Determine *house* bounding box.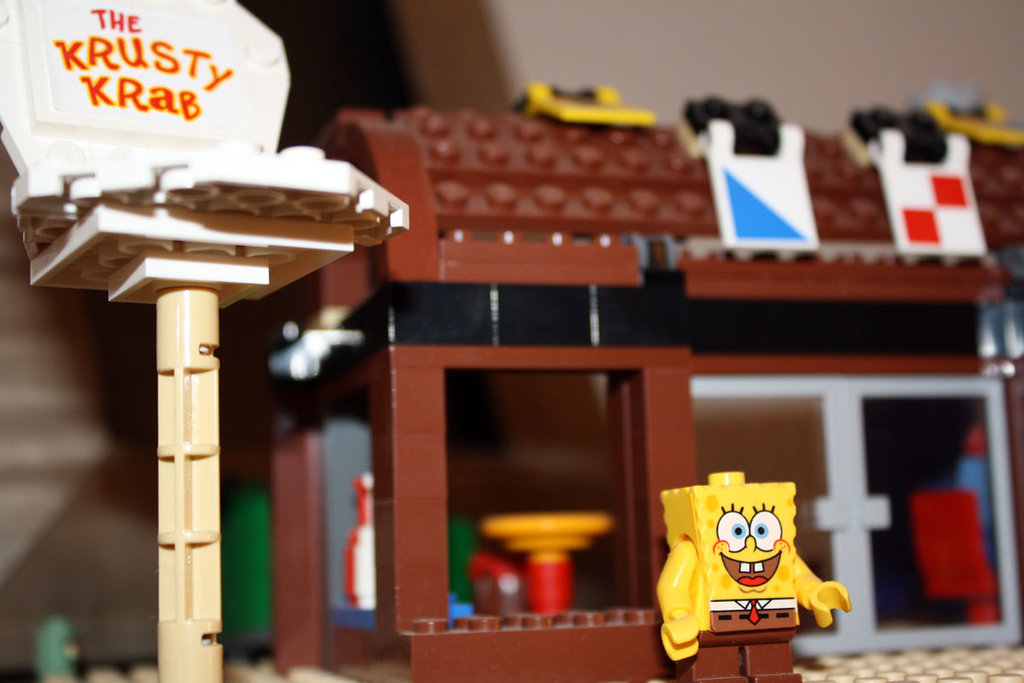
Determined: [left=263, top=75, right=1023, bottom=682].
